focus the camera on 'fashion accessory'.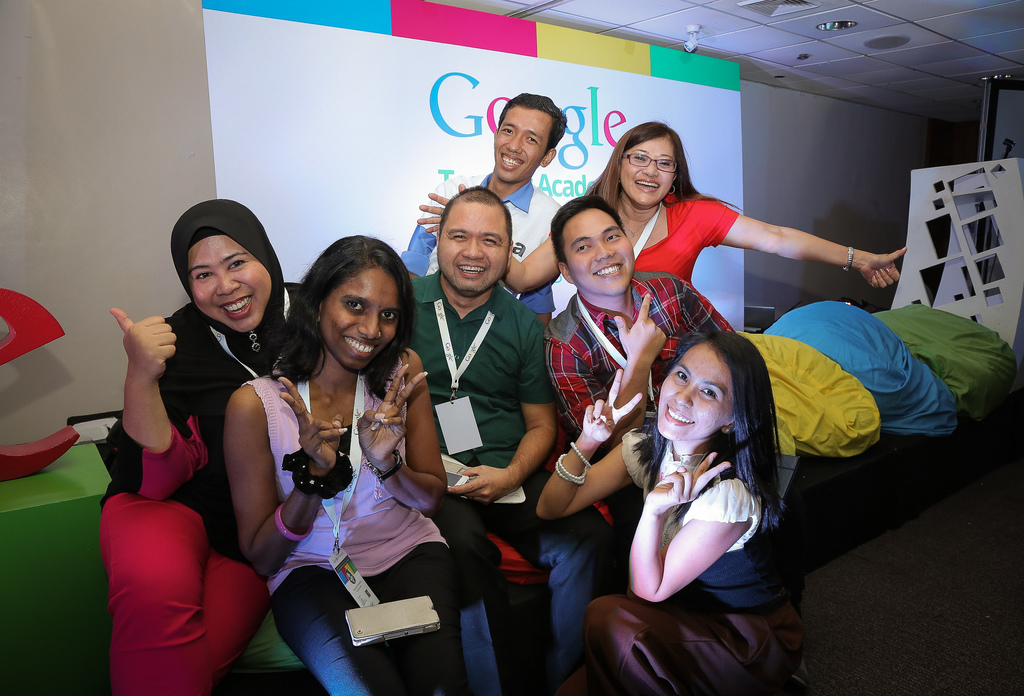
Focus region: rect(845, 243, 855, 271).
